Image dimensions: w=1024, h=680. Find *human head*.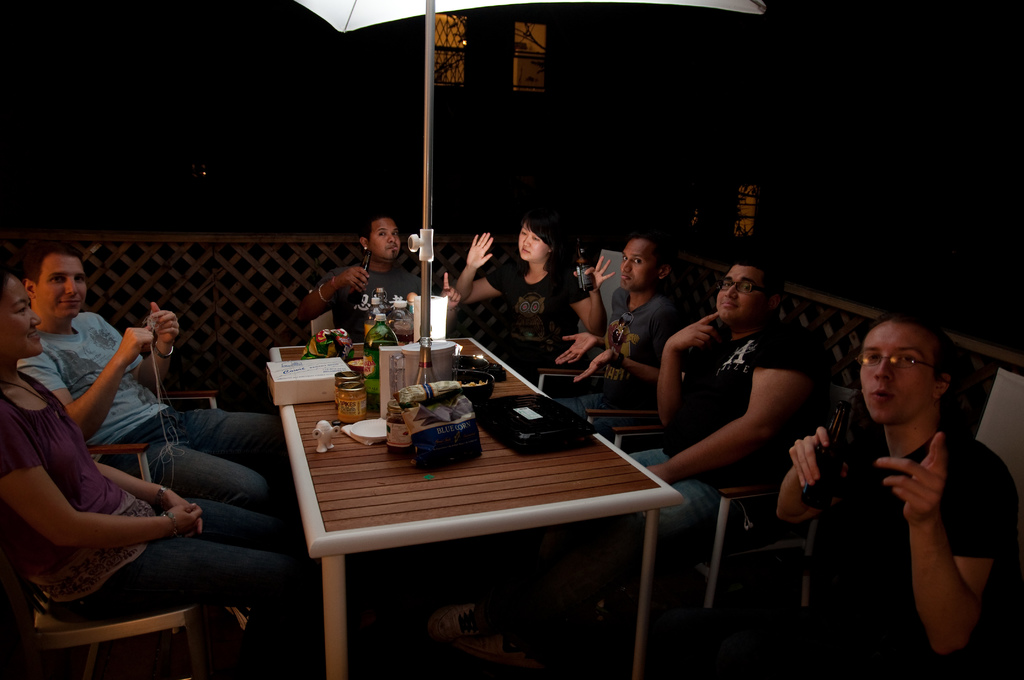
358,212,404,261.
